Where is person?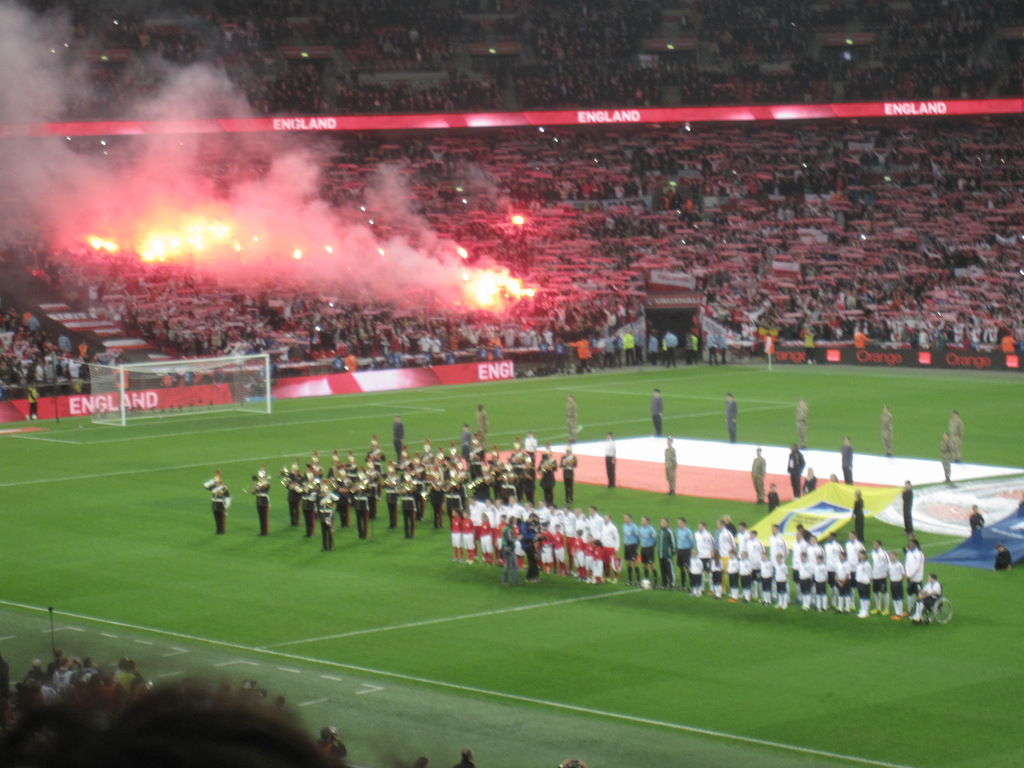
box=[534, 500, 550, 528].
